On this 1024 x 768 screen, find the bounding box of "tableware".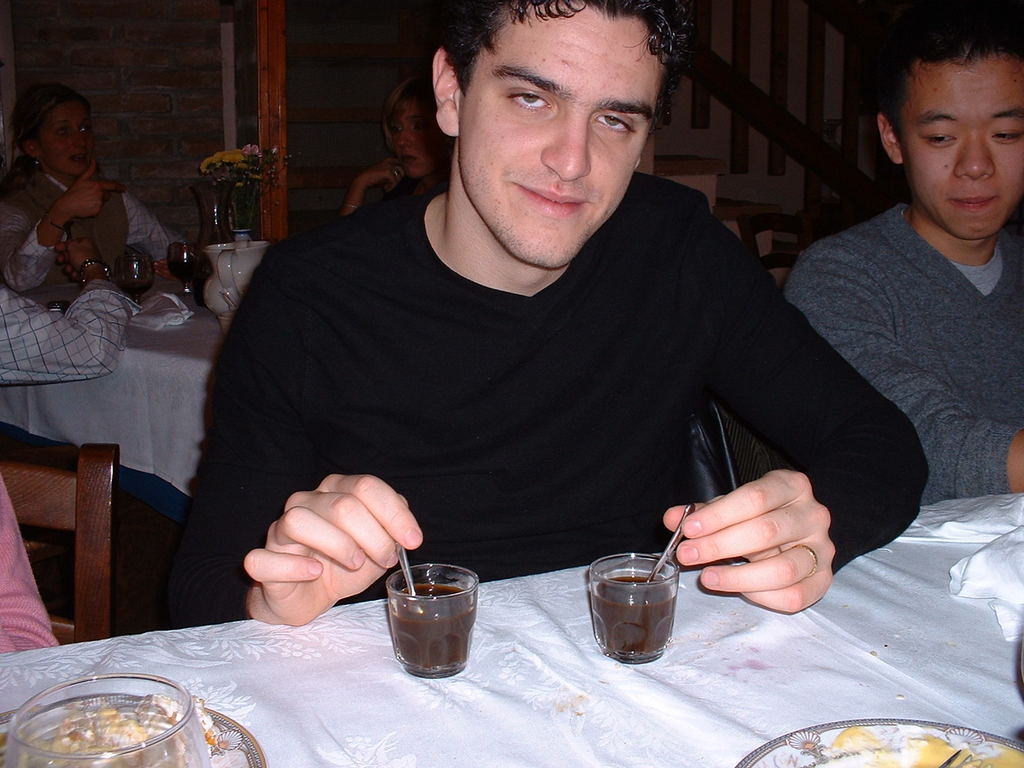
Bounding box: box(168, 244, 205, 294).
